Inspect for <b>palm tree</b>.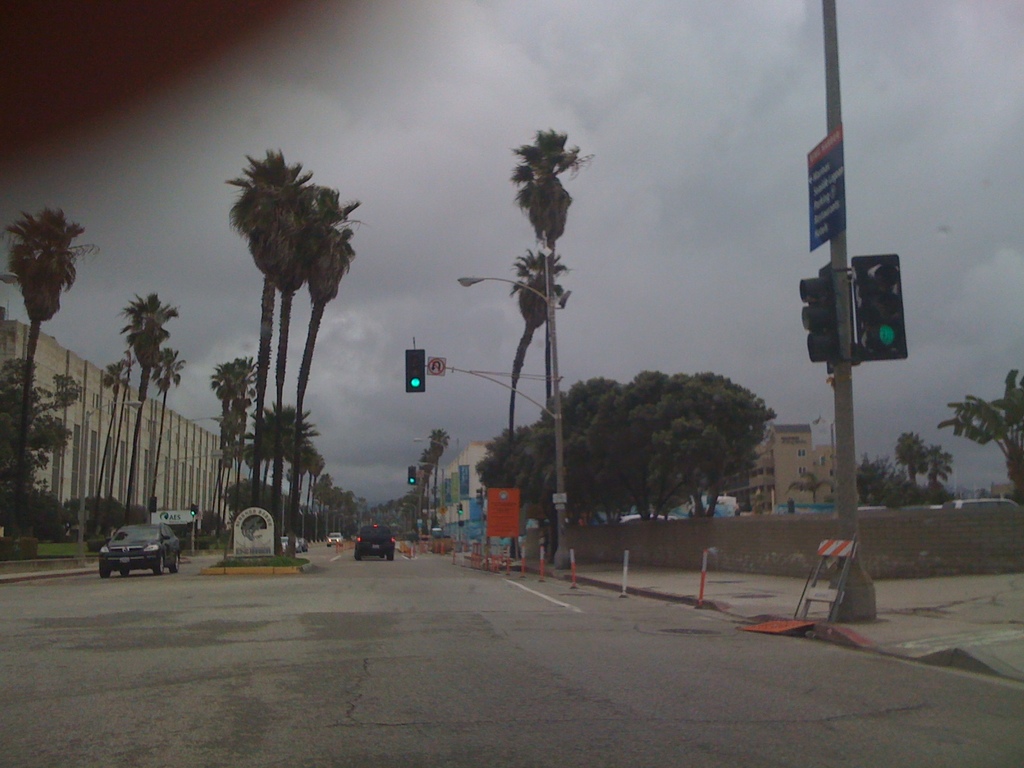
Inspection: select_region(1, 192, 86, 534).
